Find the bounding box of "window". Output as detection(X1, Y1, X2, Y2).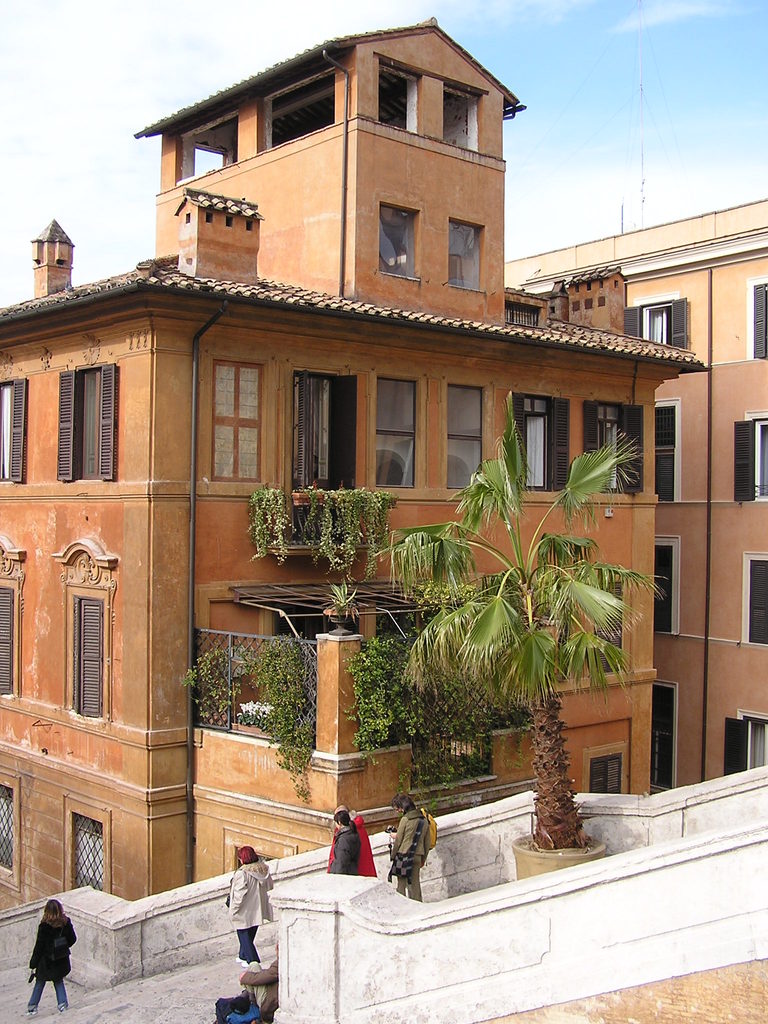
detection(0, 376, 29, 486).
